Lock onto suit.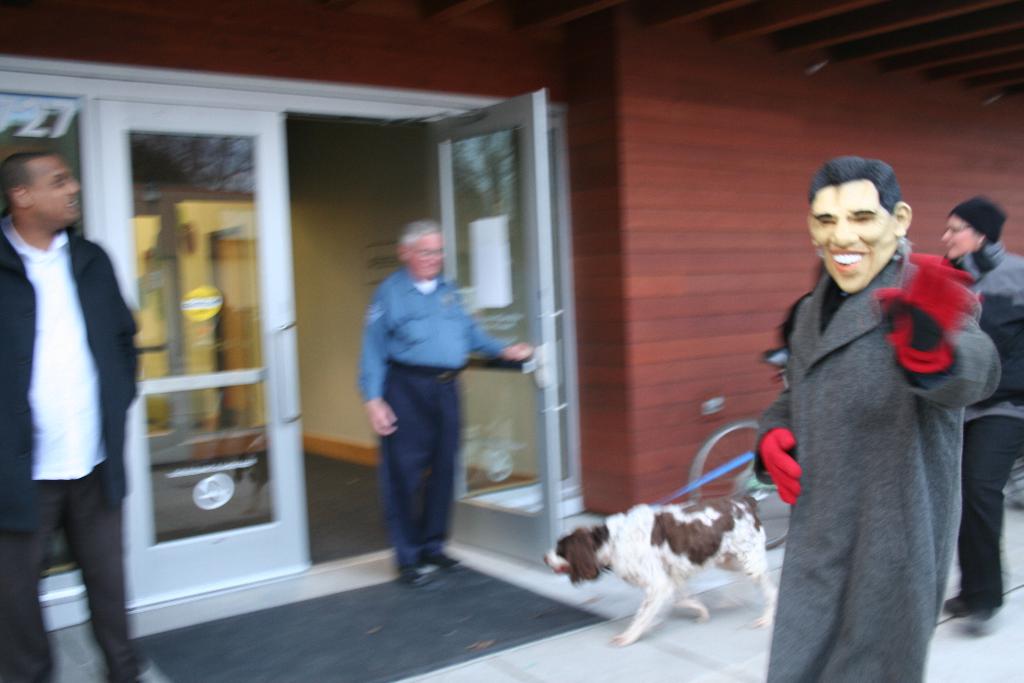
Locked: bbox=(6, 173, 137, 630).
